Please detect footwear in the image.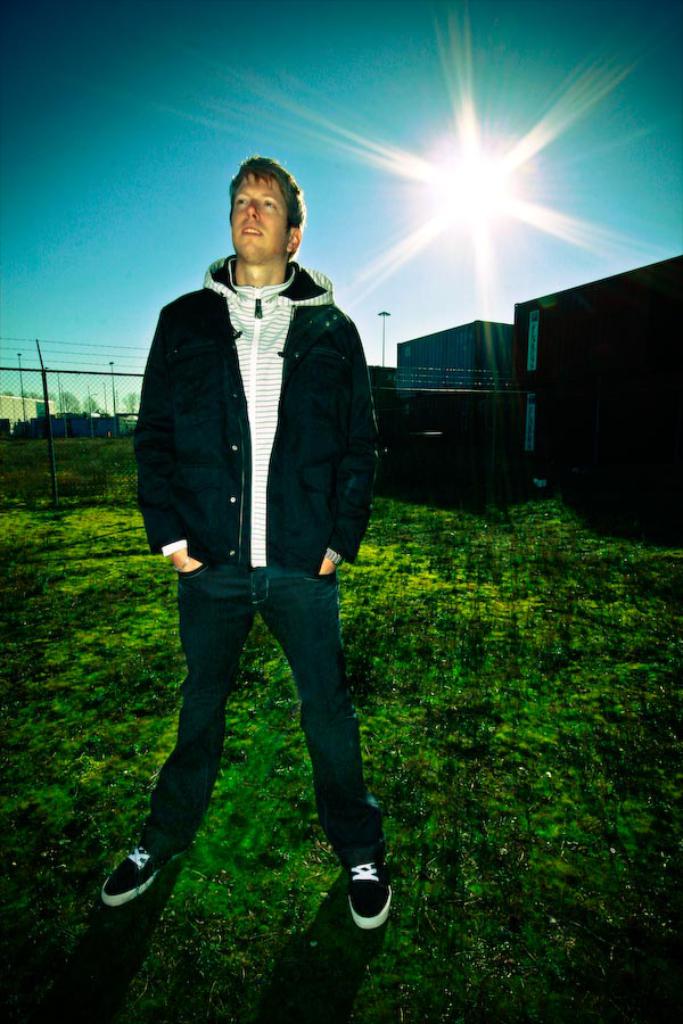
91, 831, 176, 908.
